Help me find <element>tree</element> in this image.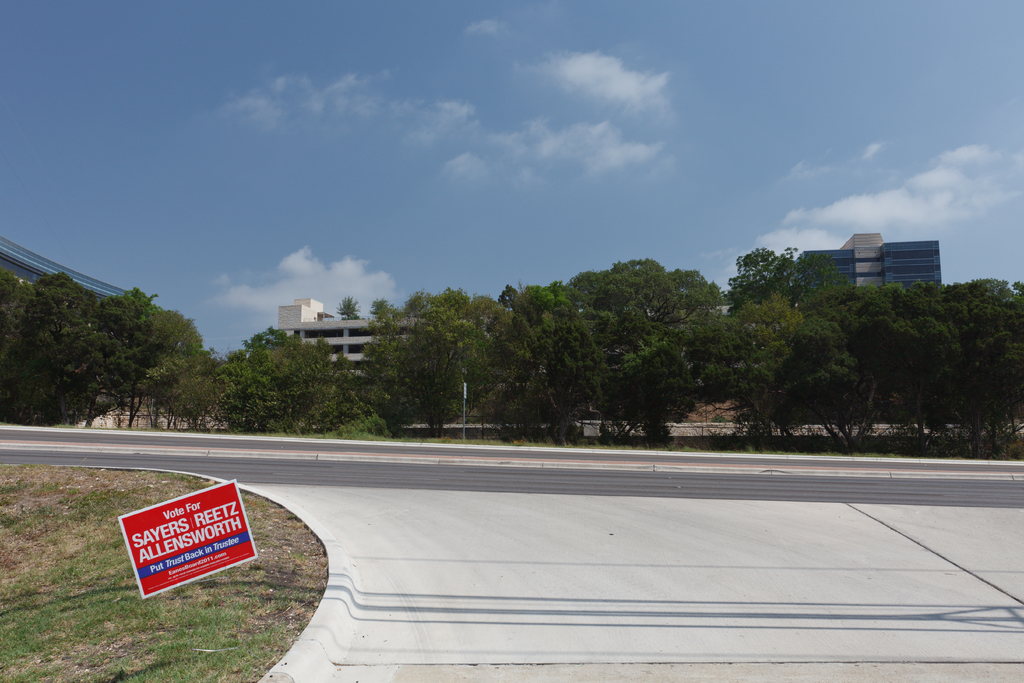
Found it: detection(336, 298, 357, 322).
